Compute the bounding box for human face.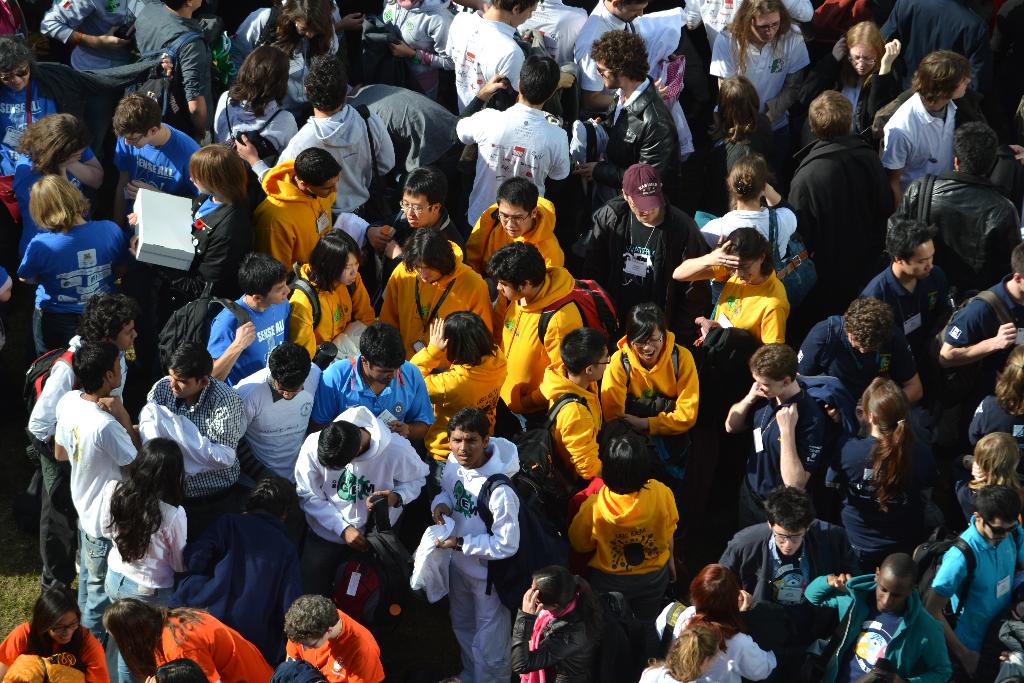
BBox(496, 280, 520, 302).
